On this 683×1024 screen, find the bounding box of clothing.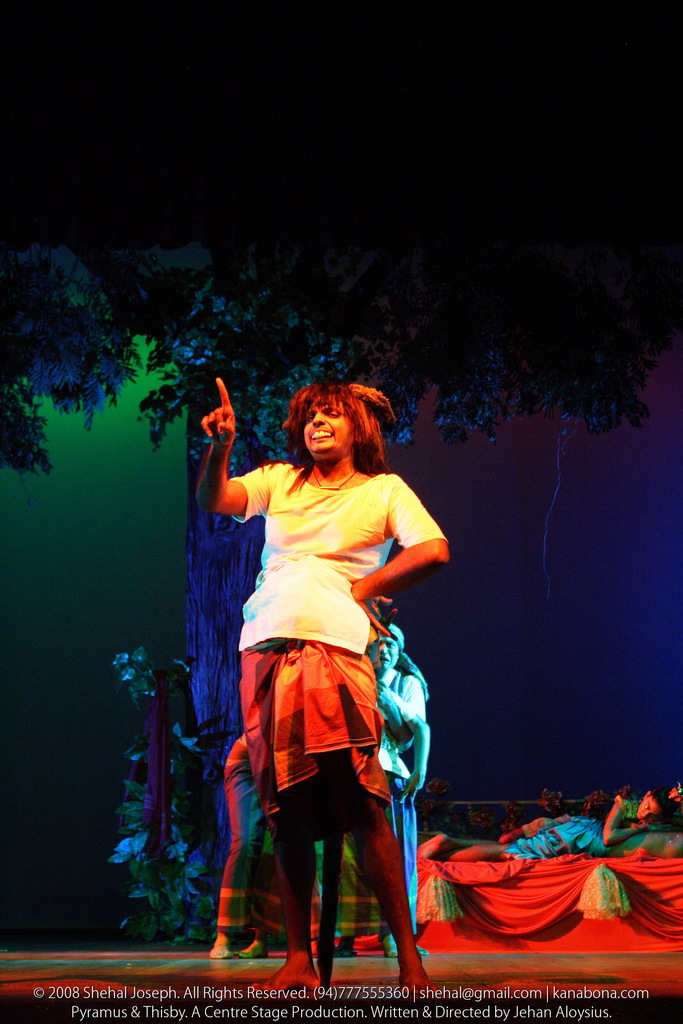
Bounding box: <region>375, 669, 429, 774</region>.
